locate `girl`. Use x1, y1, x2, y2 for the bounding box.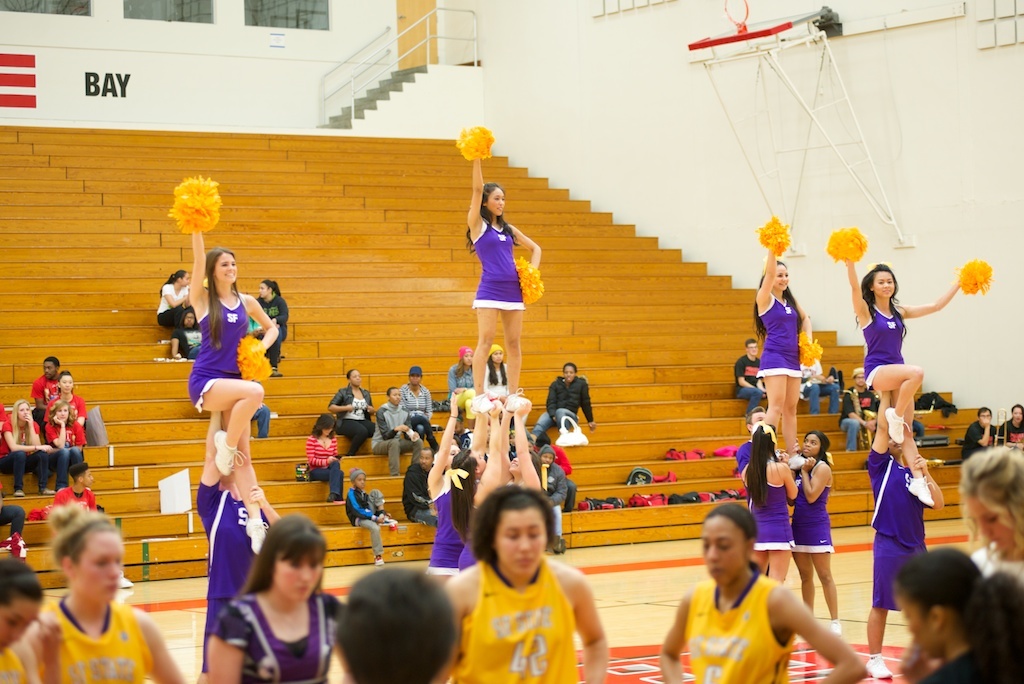
795, 428, 841, 634.
